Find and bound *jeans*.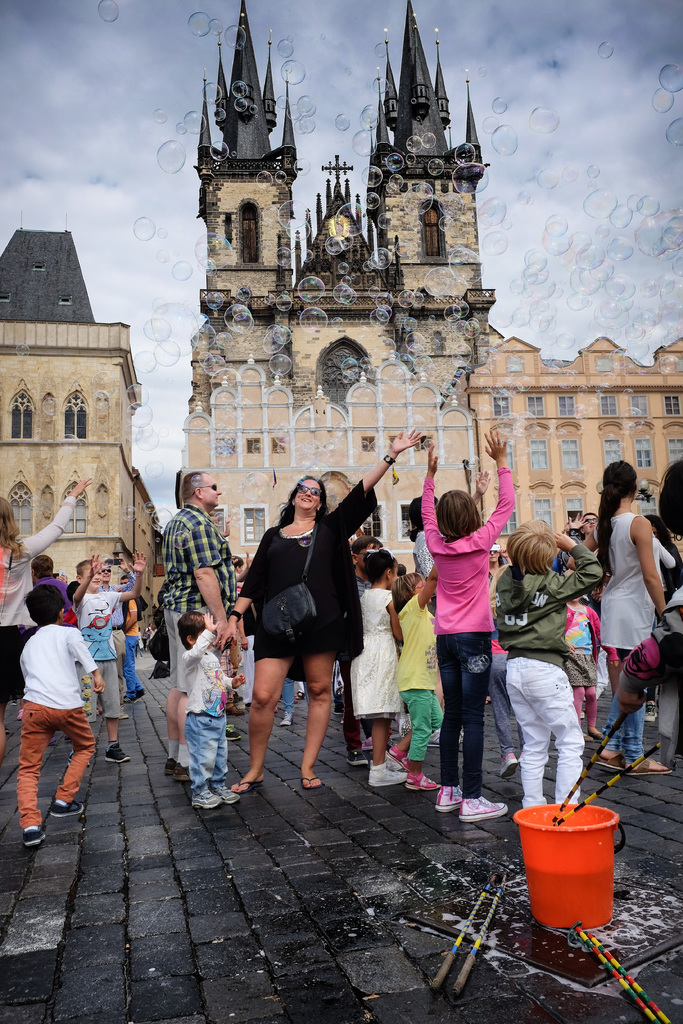
Bound: l=511, t=662, r=597, b=817.
